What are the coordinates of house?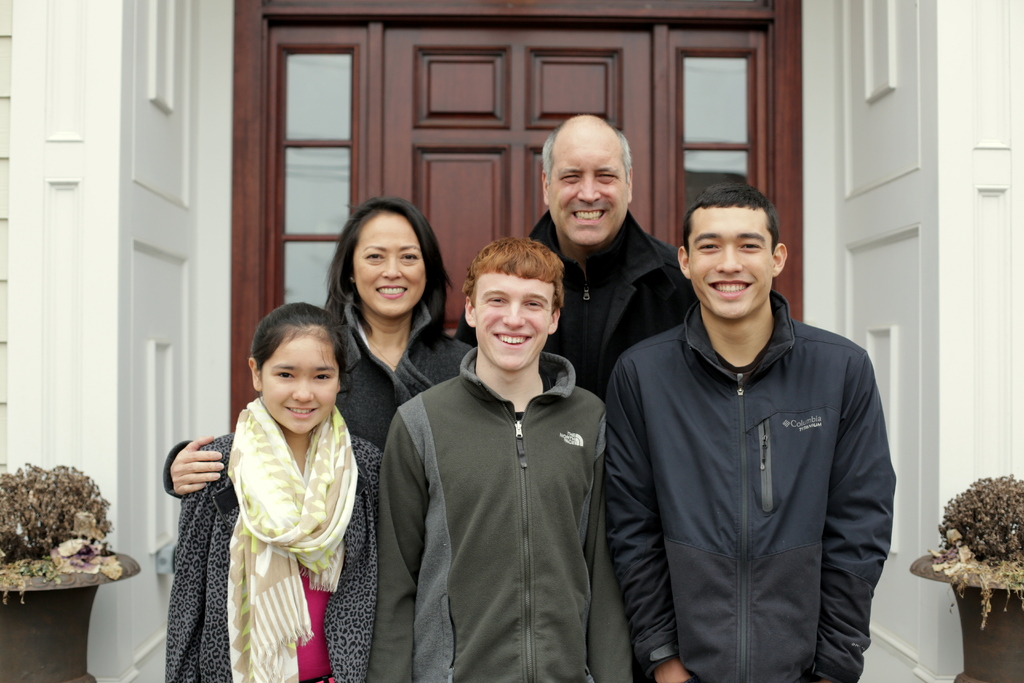
box=[28, 6, 1023, 682].
